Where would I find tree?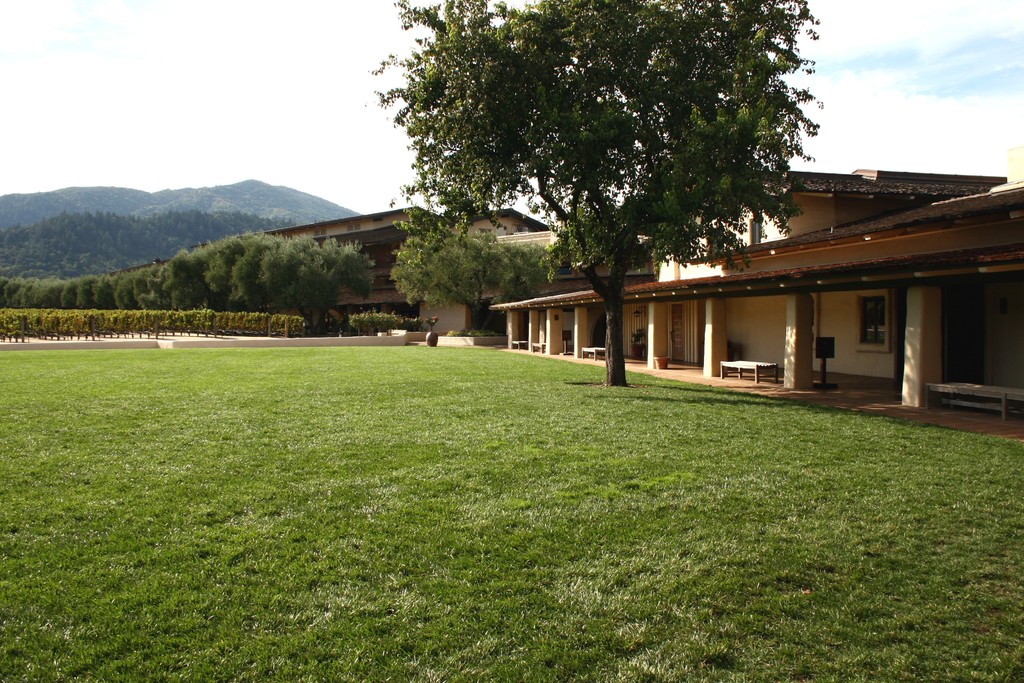
At detection(360, 0, 826, 386).
